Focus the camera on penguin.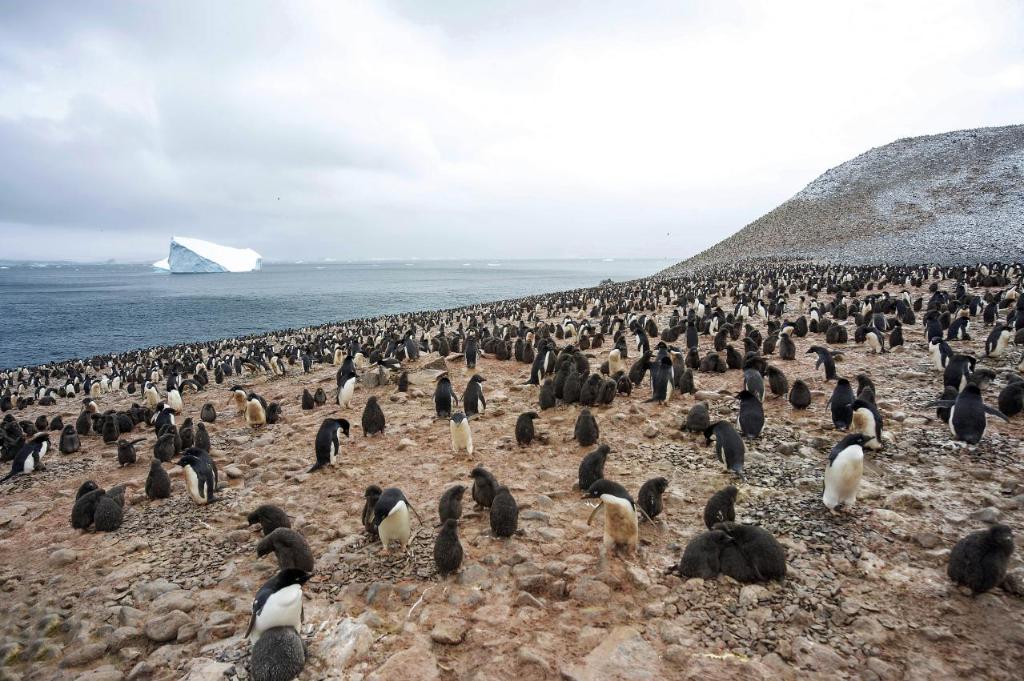
Focus region: pyautogui.locateOnScreen(299, 387, 314, 412).
